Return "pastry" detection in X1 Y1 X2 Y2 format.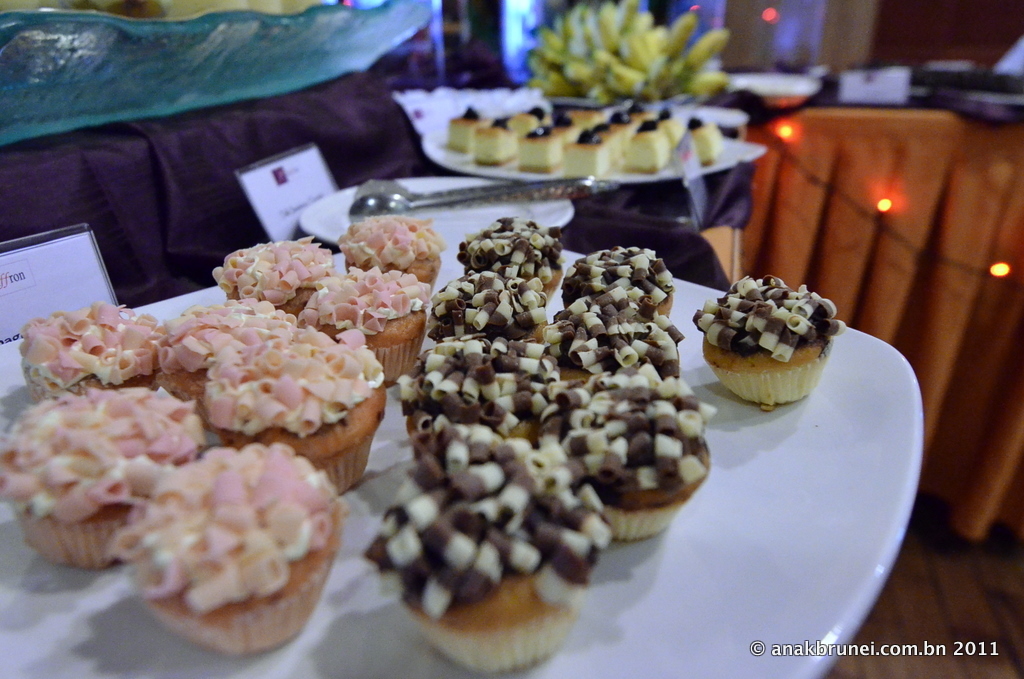
114 434 336 674.
